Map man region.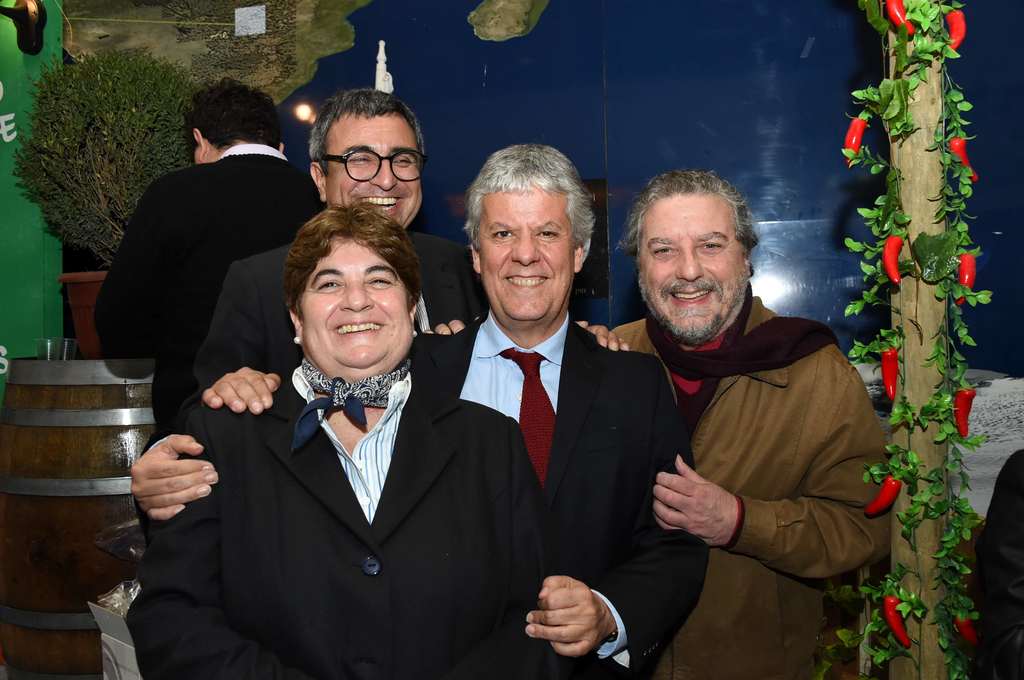
Mapped to [79, 76, 337, 461].
